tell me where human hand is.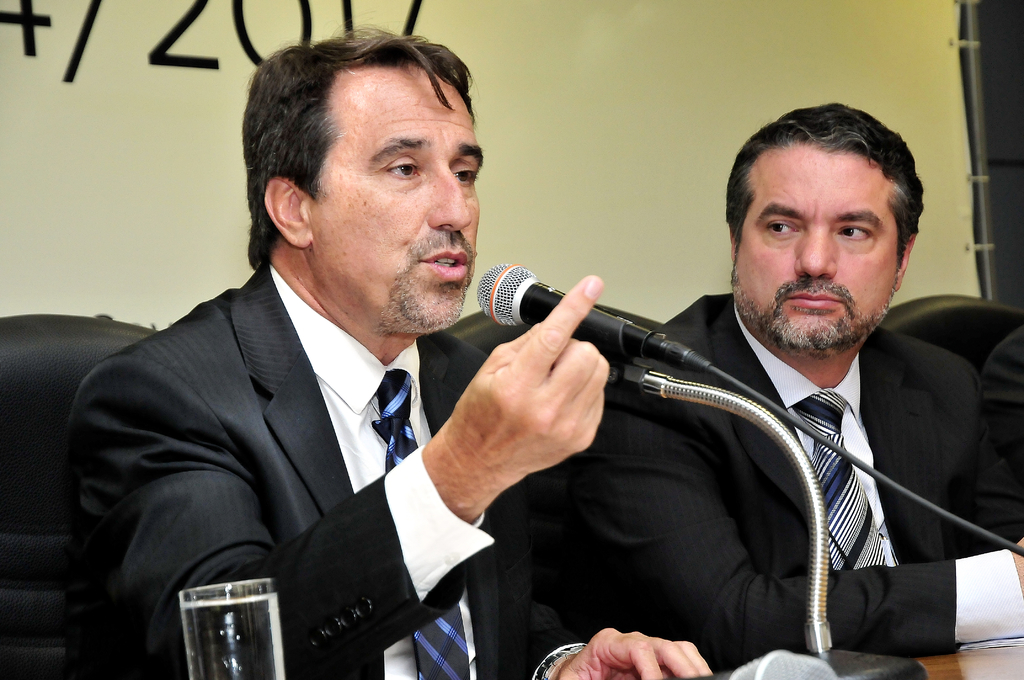
human hand is at bbox=[1011, 537, 1023, 596].
